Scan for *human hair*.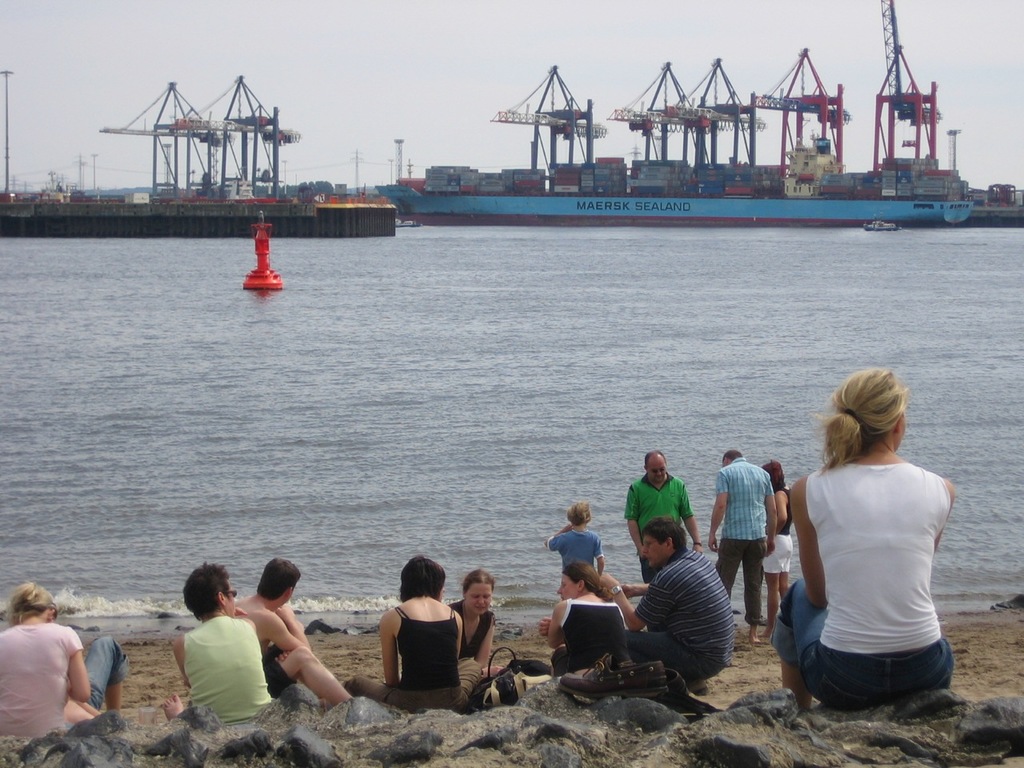
Scan result: select_region(566, 498, 598, 524).
